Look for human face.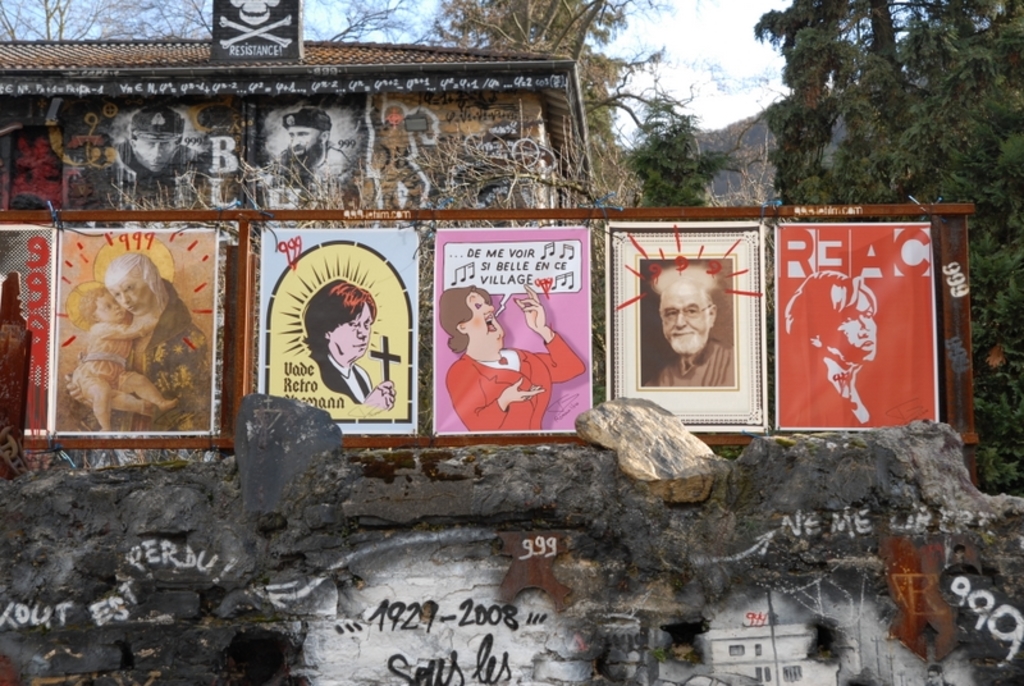
Found: bbox(136, 140, 175, 174).
